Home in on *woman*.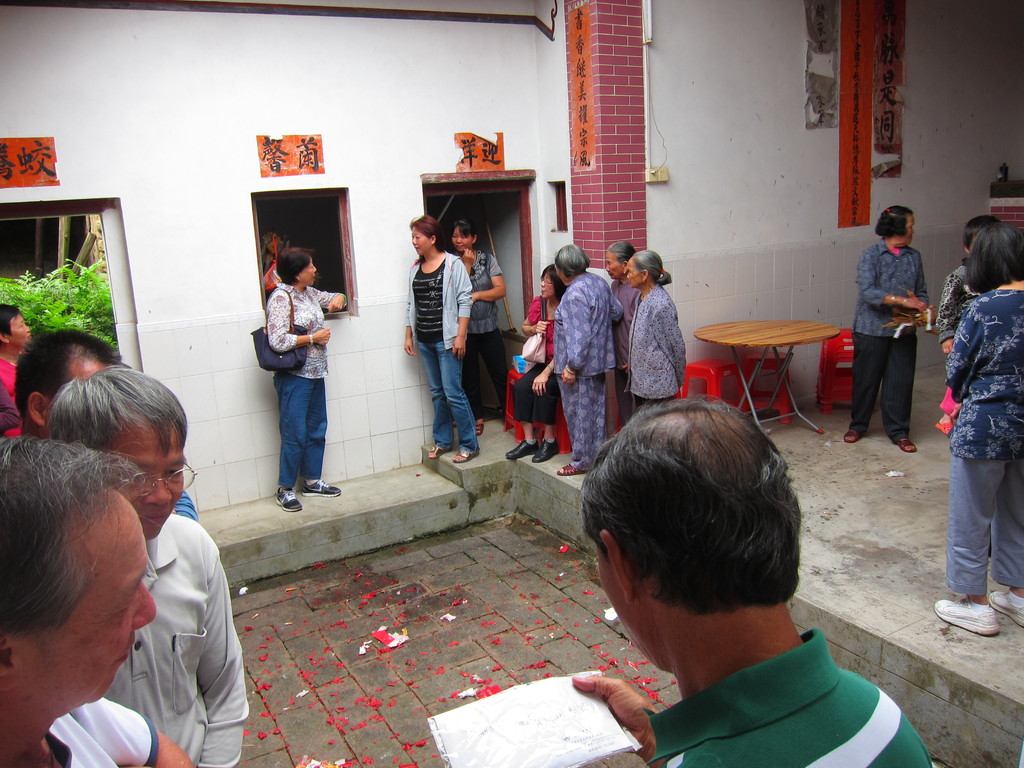
Homed in at 943, 225, 1023, 631.
